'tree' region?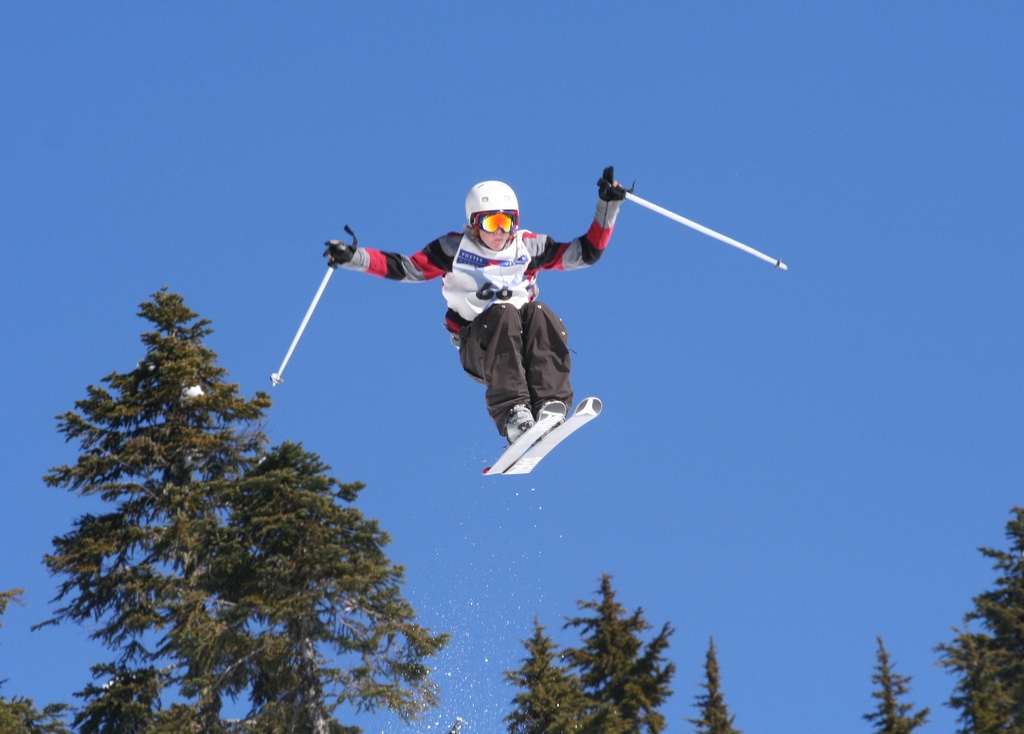
<region>504, 619, 599, 733</region>
